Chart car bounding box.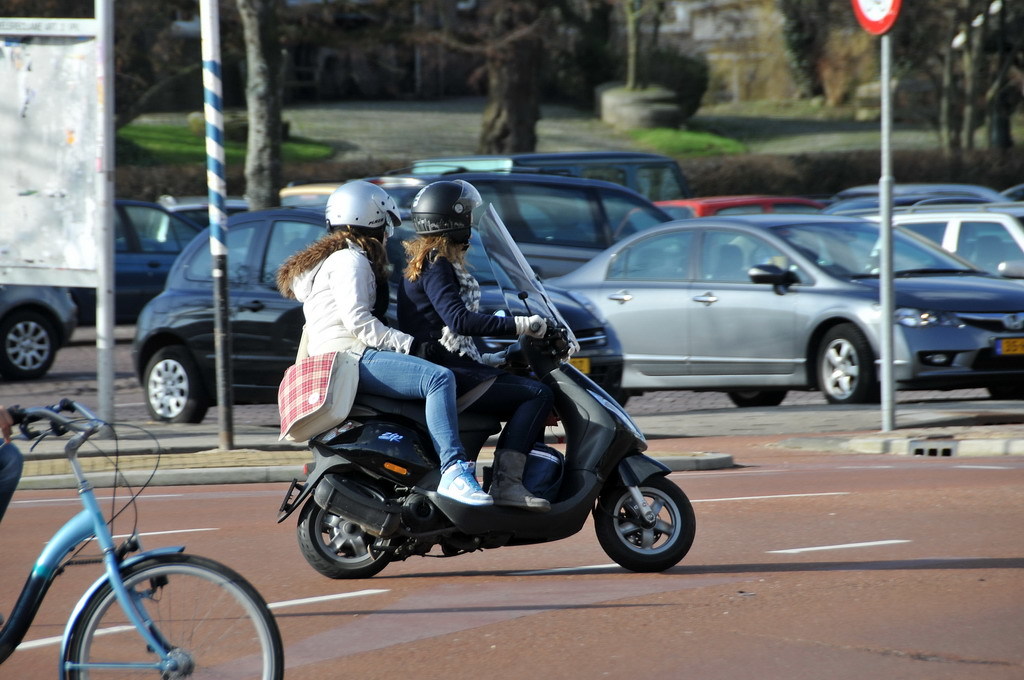
Charted: x1=833 y1=181 x2=1004 y2=206.
